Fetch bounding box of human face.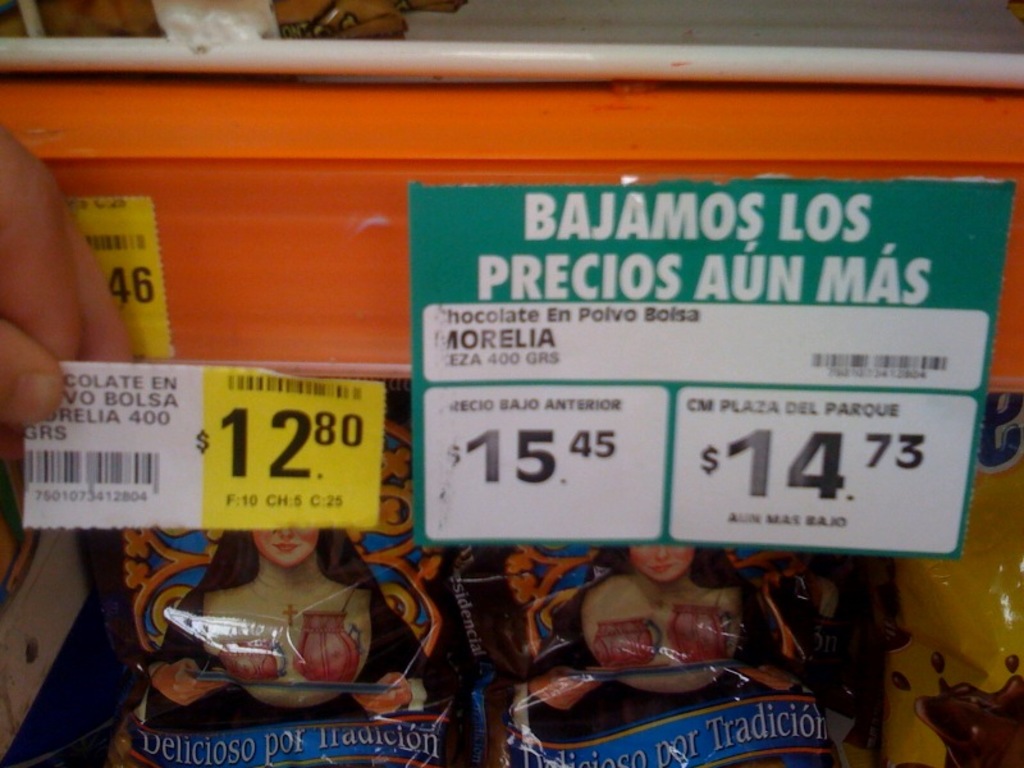
Bbox: select_region(256, 522, 314, 561).
